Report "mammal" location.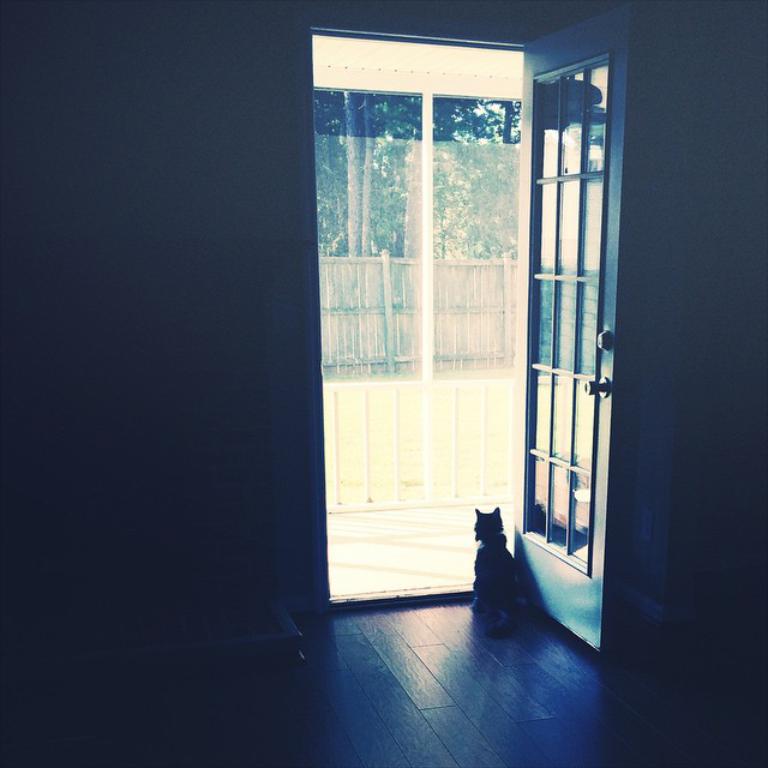
Report: left=470, top=510, right=521, bottom=637.
